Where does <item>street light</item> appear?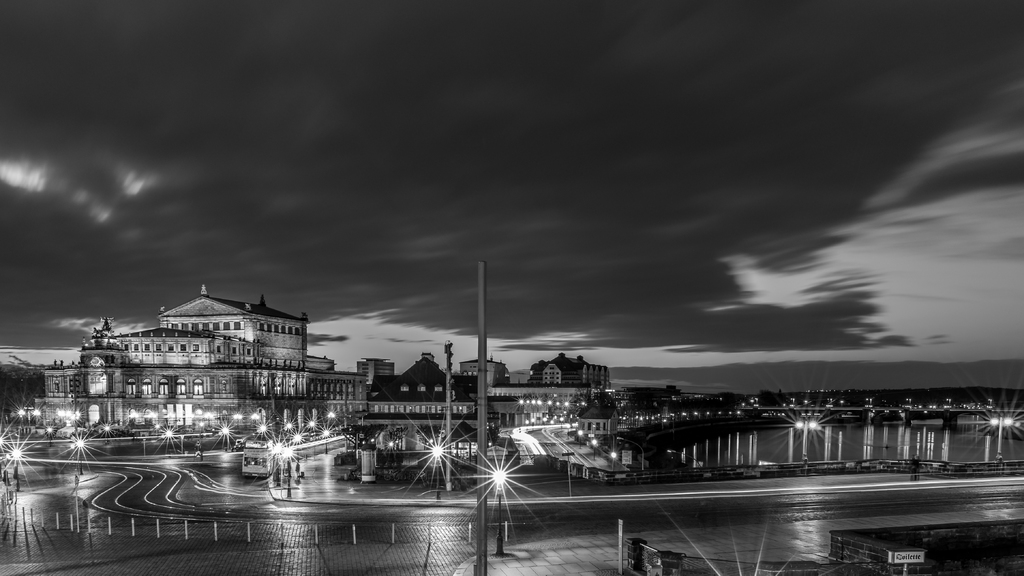
Appears at x1=291 y1=432 x2=301 y2=468.
